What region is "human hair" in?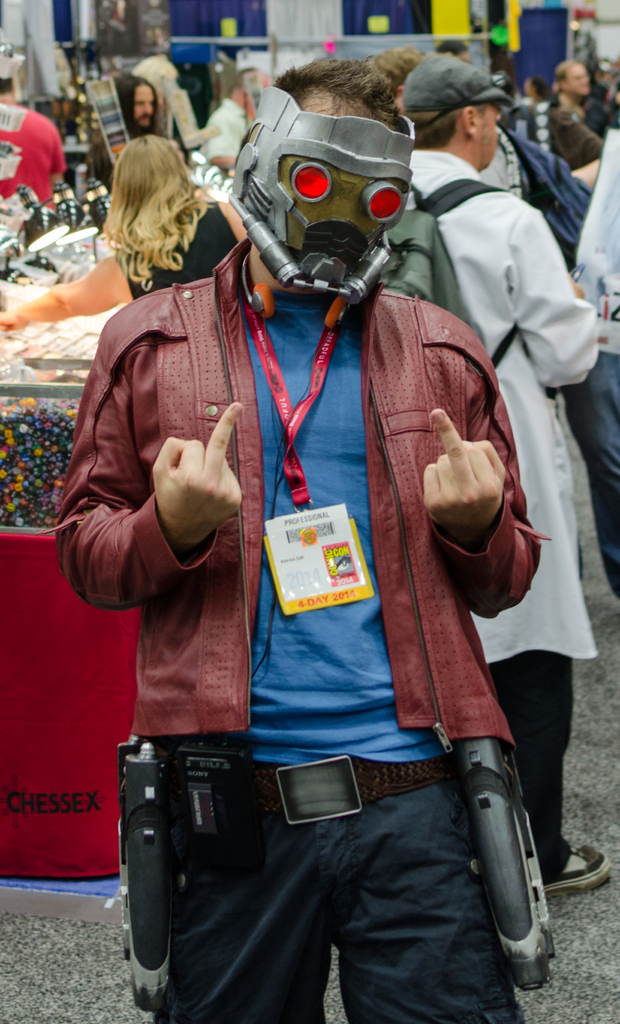
117,74,162,137.
